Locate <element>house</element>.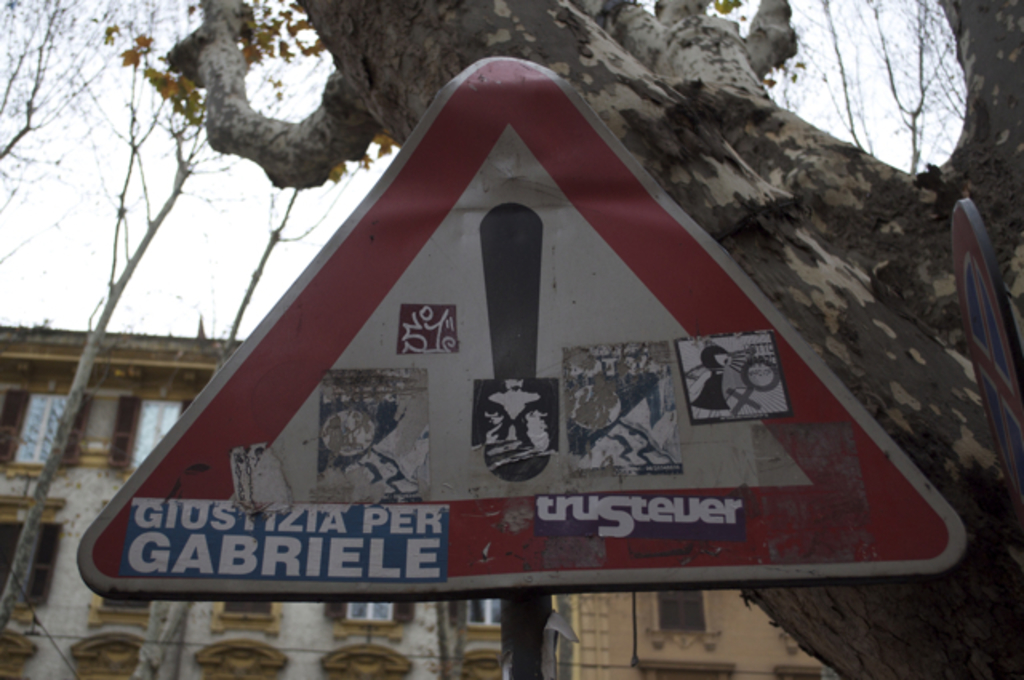
Bounding box: 555, 594, 848, 678.
